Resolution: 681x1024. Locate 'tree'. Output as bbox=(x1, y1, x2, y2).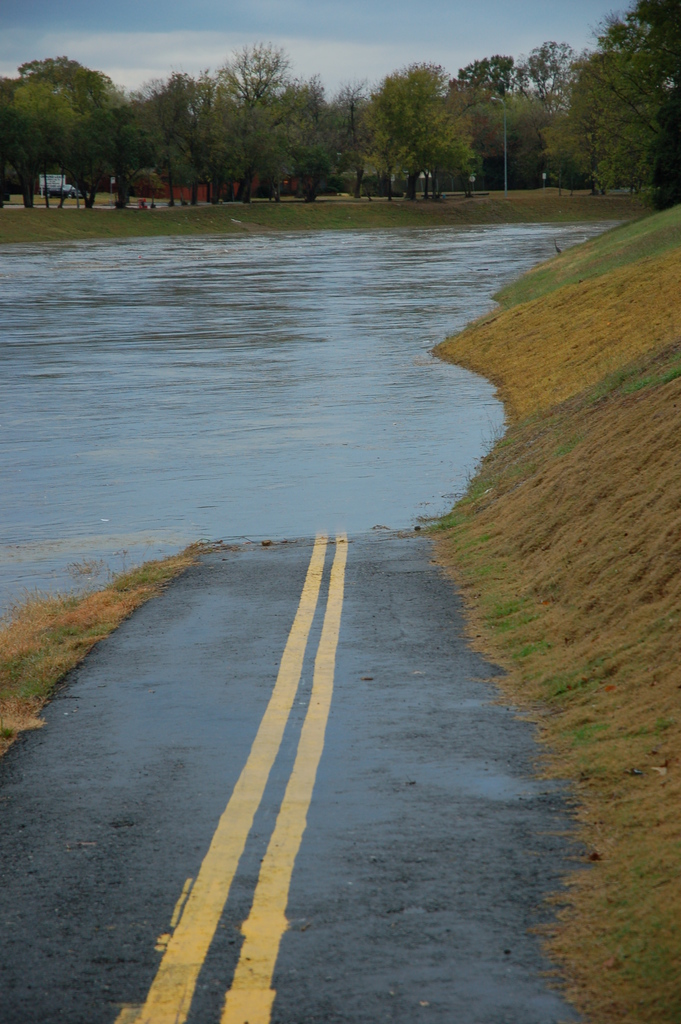
bbox=(595, 0, 680, 56).
